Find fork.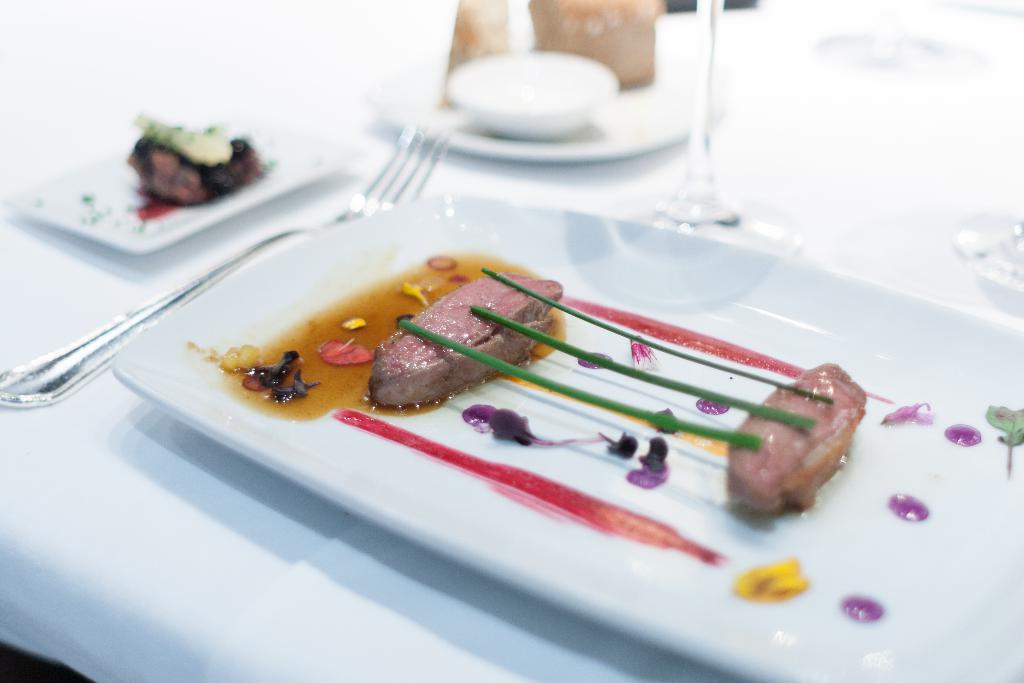
bbox(0, 111, 457, 411).
